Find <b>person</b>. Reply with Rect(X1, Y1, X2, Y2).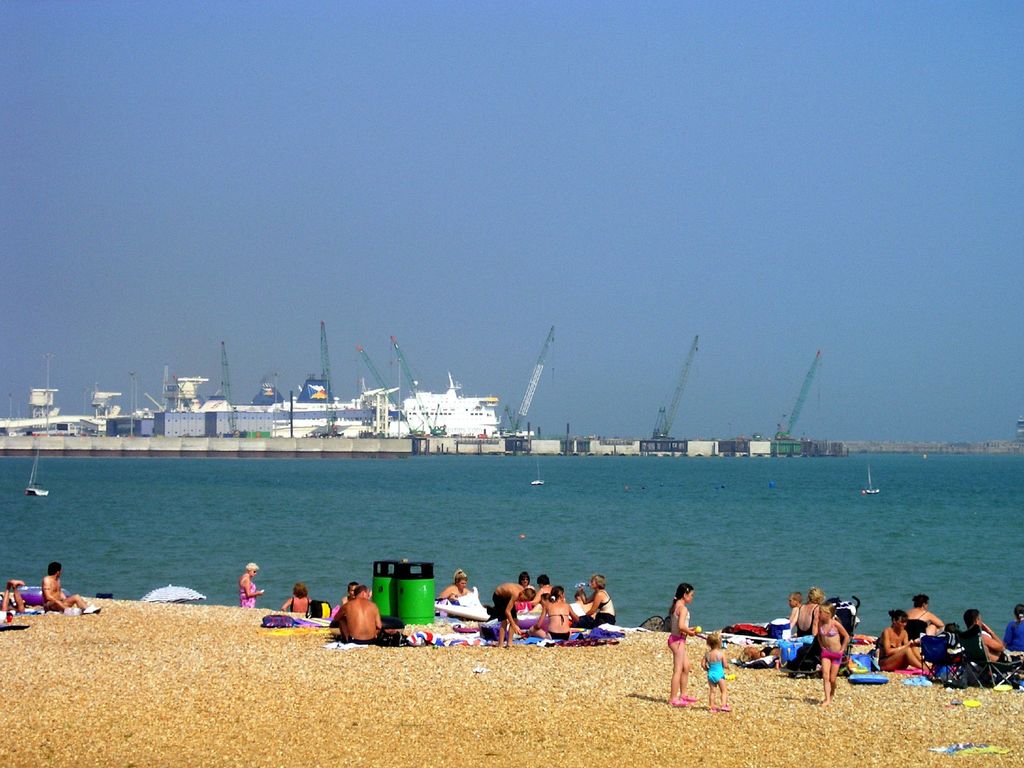
Rect(699, 630, 727, 712).
